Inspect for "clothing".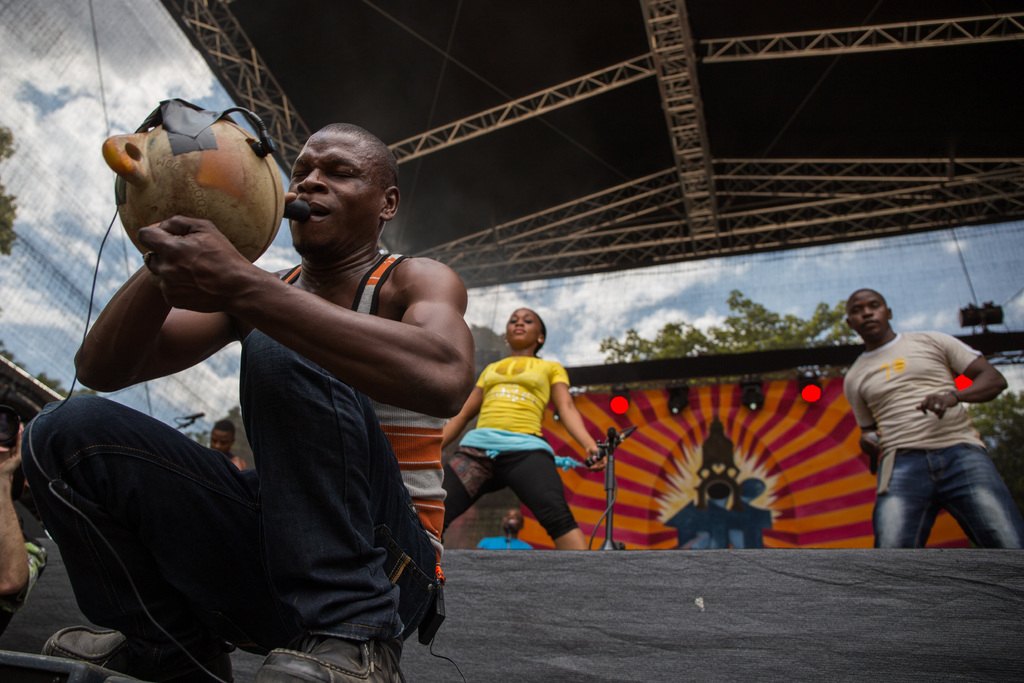
Inspection: [x1=20, y1=248, x2=434, y2=682].
